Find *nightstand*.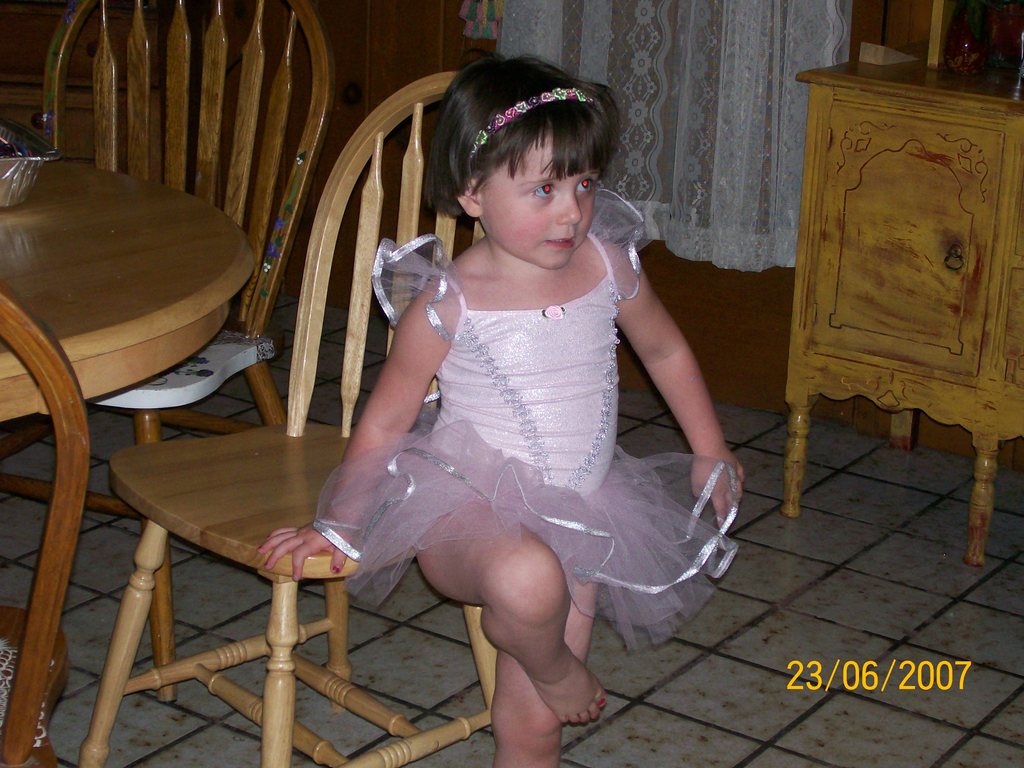
select_region(772, 59, 1019, 505).
